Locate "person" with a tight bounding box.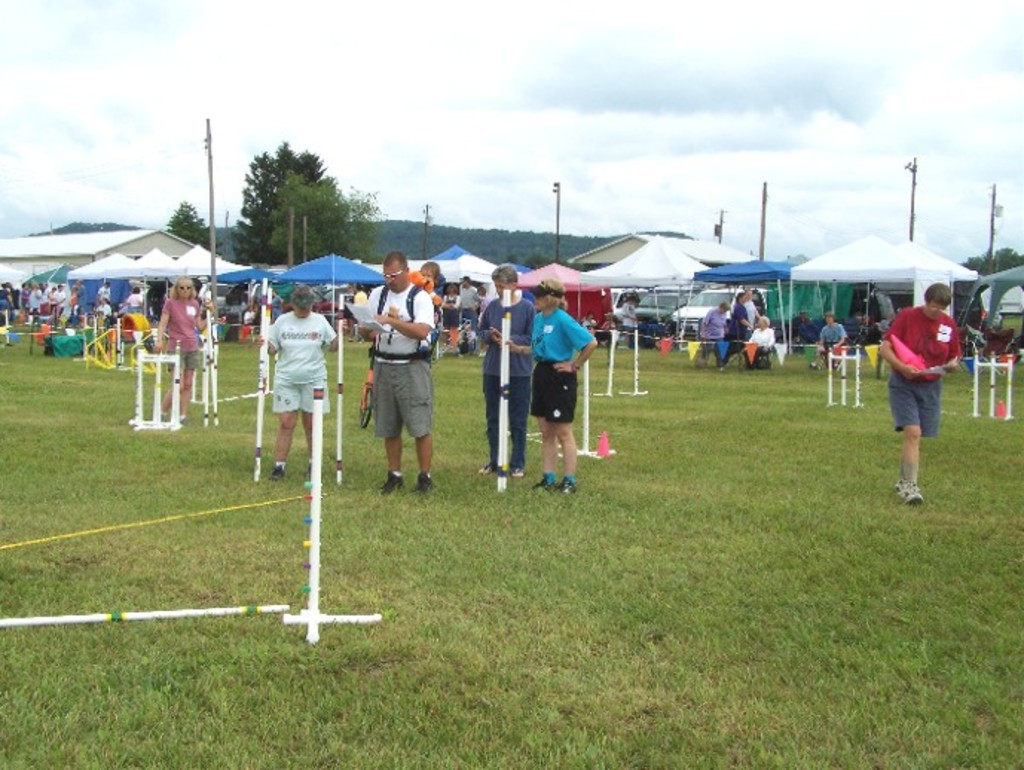
363:251:438:495.
